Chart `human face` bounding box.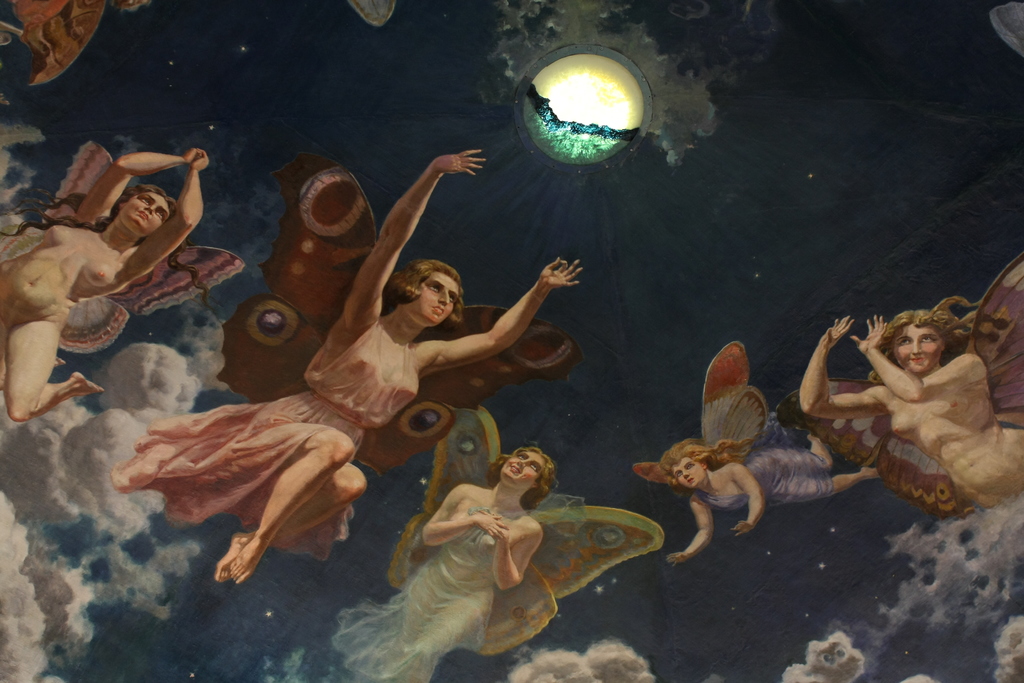
Charted: bbox(673, 456, 705, 487).
